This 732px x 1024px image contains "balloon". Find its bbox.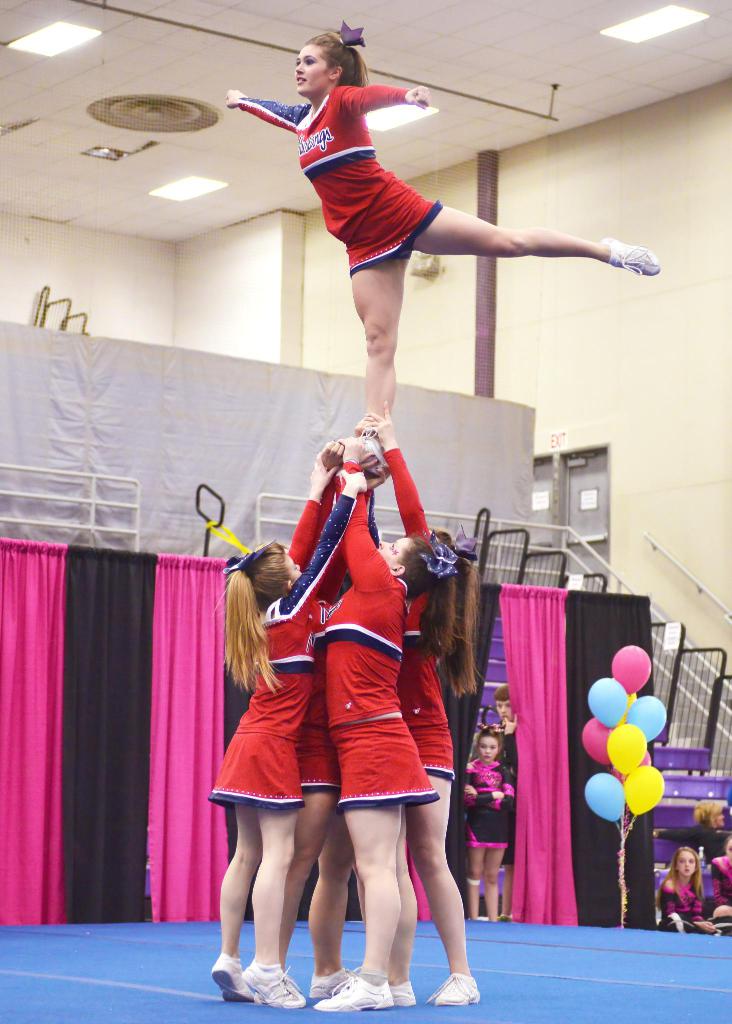
(left=586, top=773, right=626, bottom=822).
